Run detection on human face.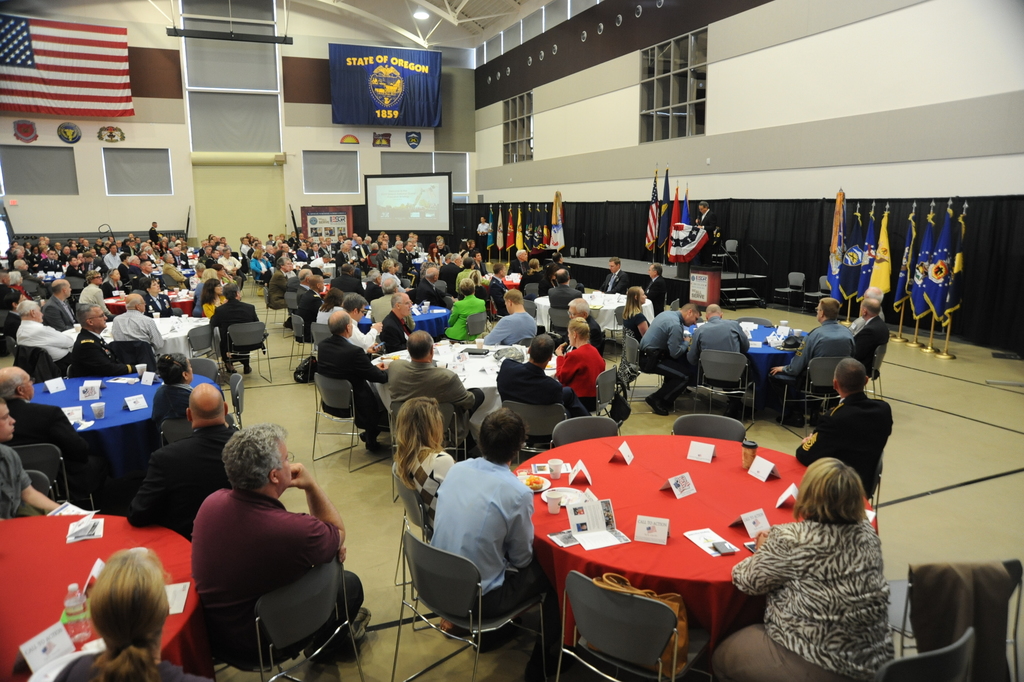
Result: {"left": 172, "top": 247, "right": 178, "bottom": 252}.
